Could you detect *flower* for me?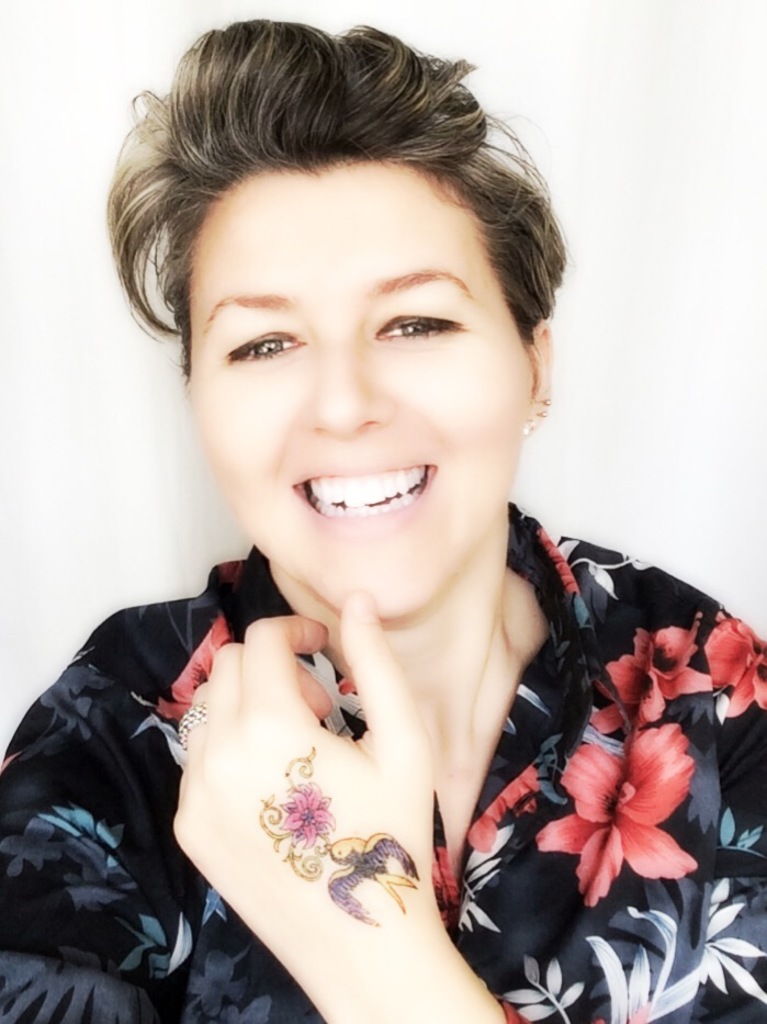
Detection result: box=[586, 629, 662, 727].
